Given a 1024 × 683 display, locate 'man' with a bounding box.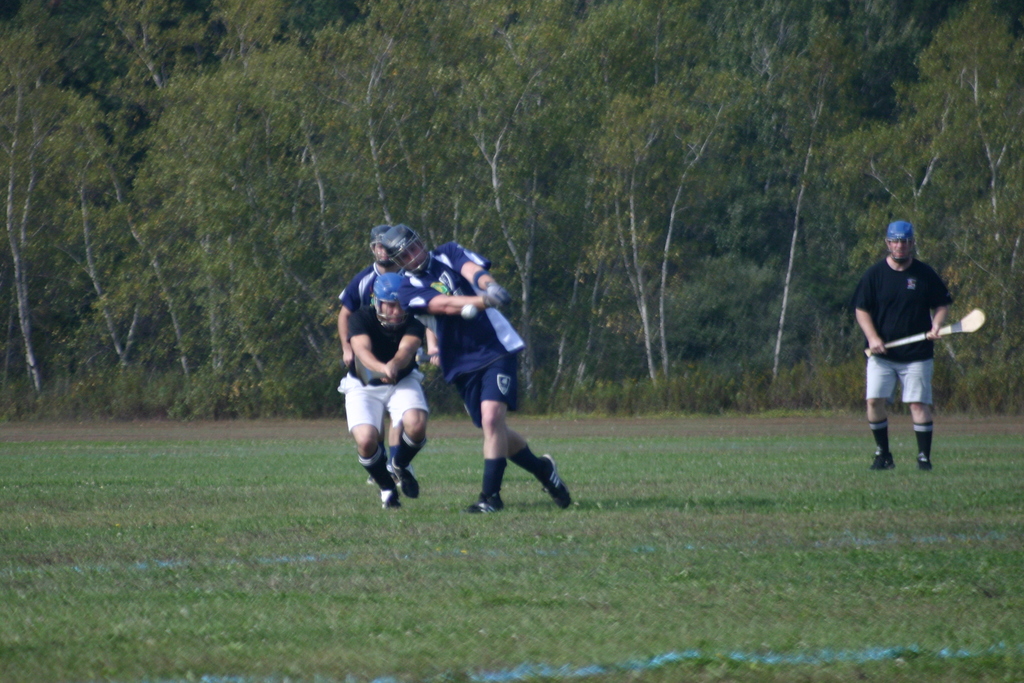
Located: {"x1": 342, "y1": 276, "x2": 422, "y2": 509}.
